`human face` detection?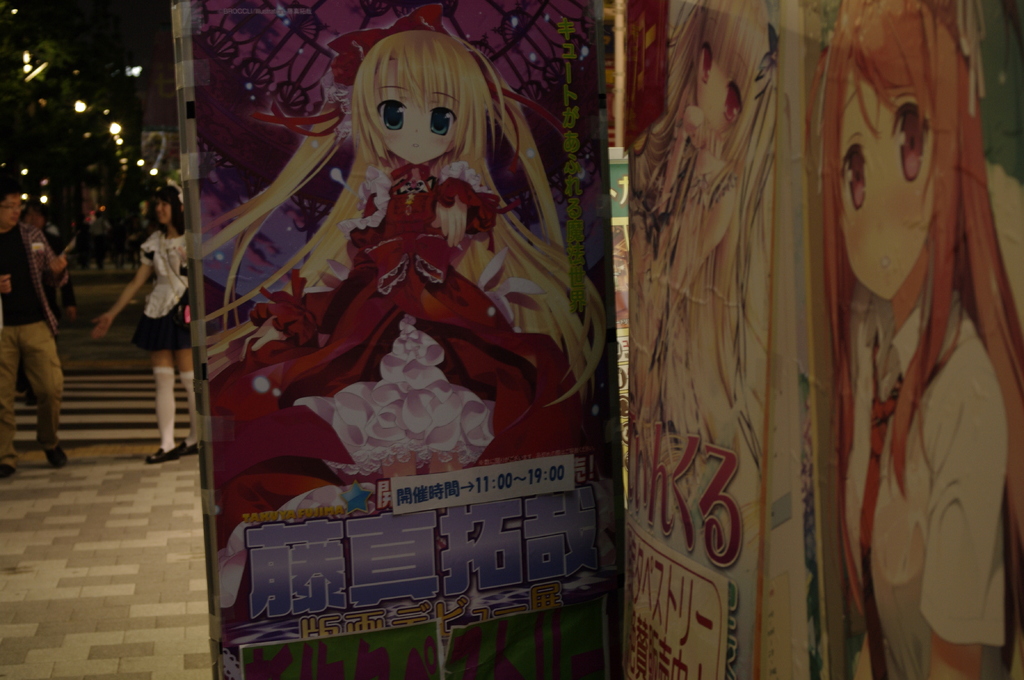
<box>1,198,28,228</box>
